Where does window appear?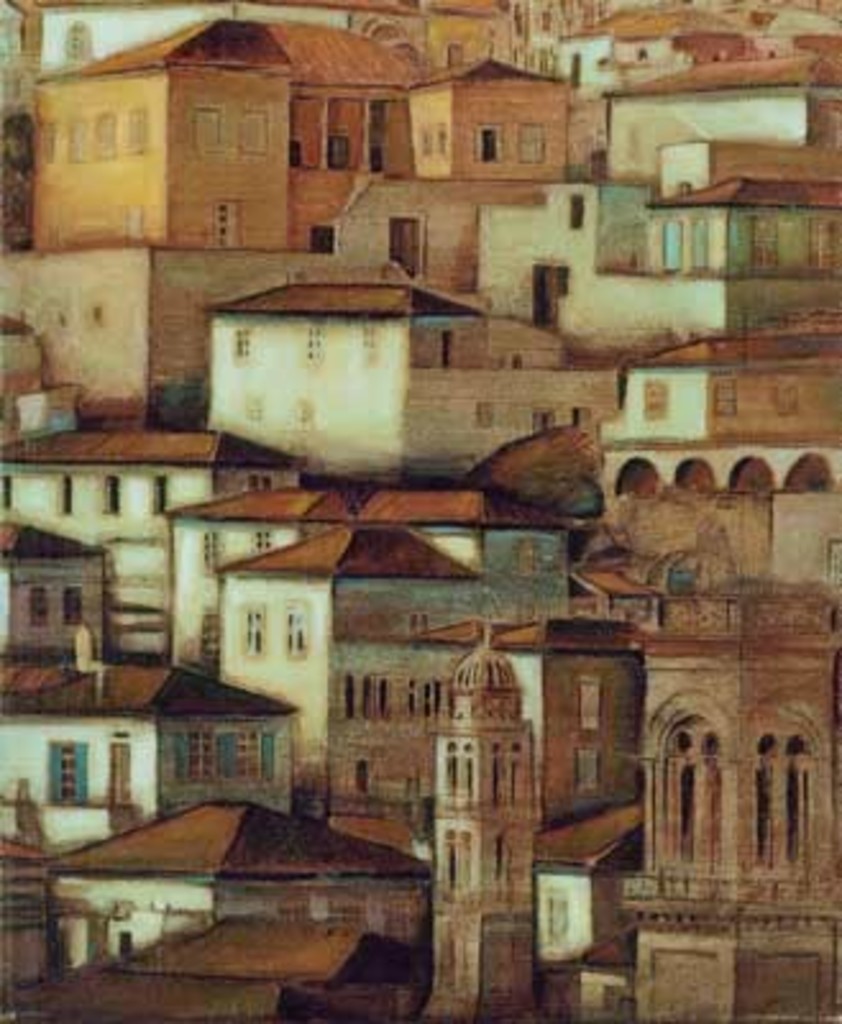
Appears at 568:748:596:796.
